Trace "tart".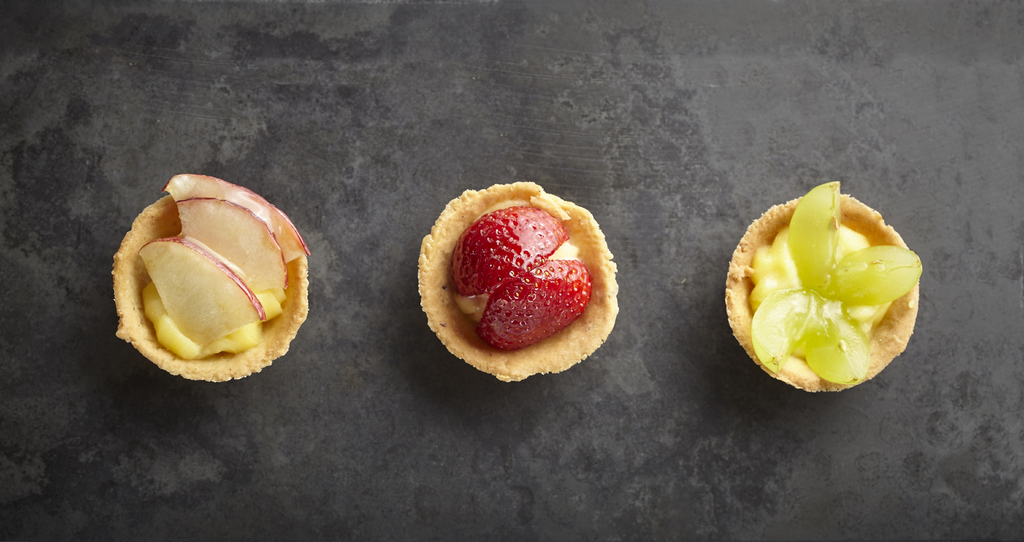
Traced to [left=410, top=181, right=619, bottom=382].
